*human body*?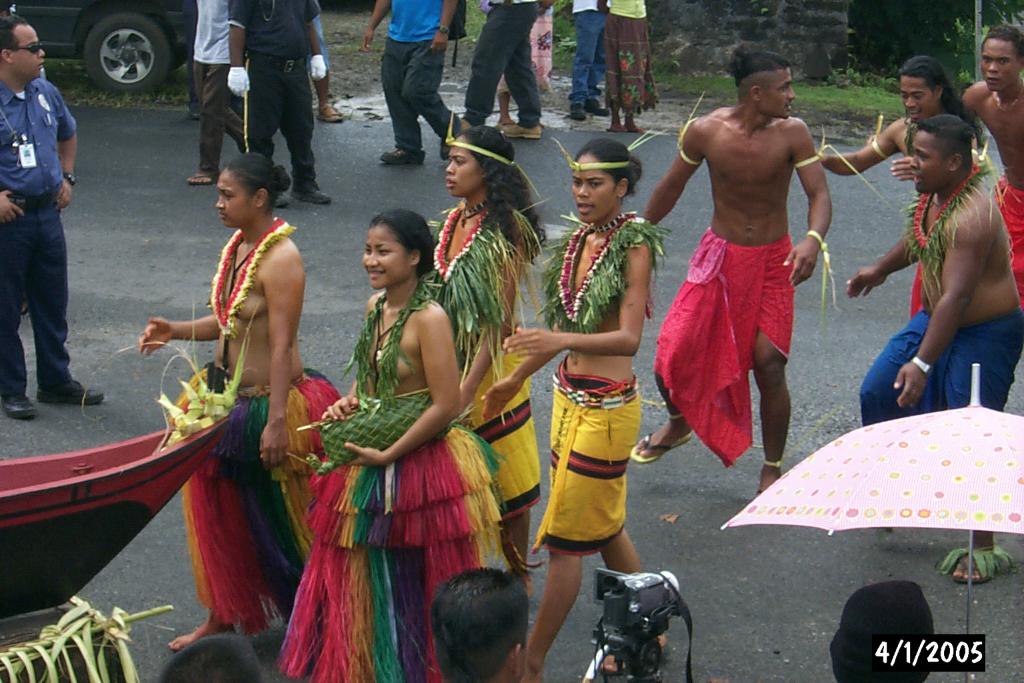
131:211:349:667
